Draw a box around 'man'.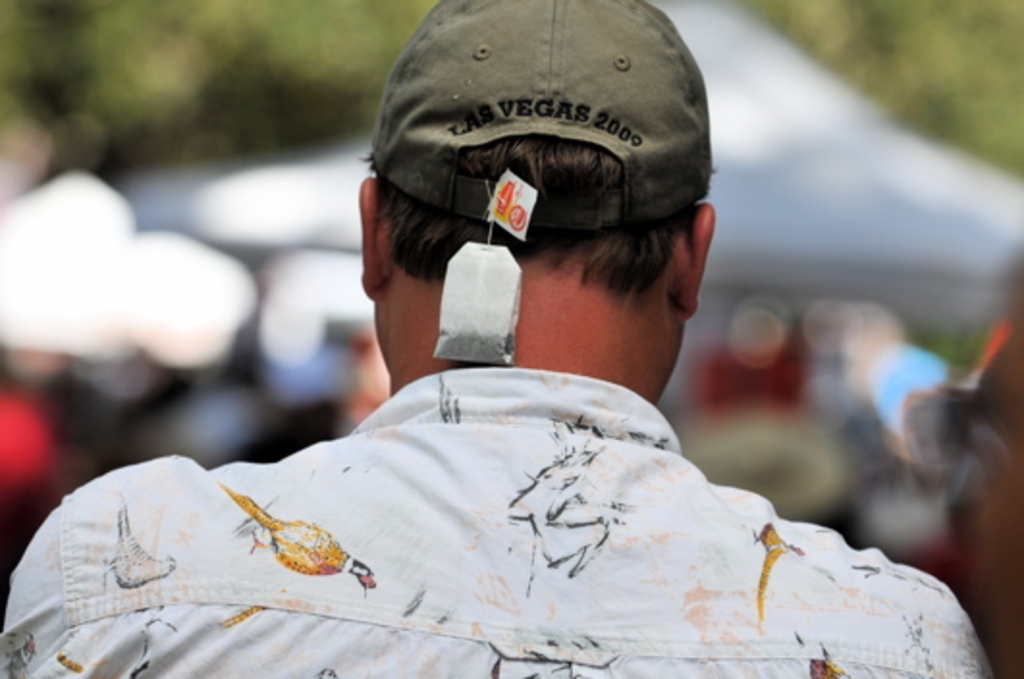
detection(0, 0, 991, 677).
